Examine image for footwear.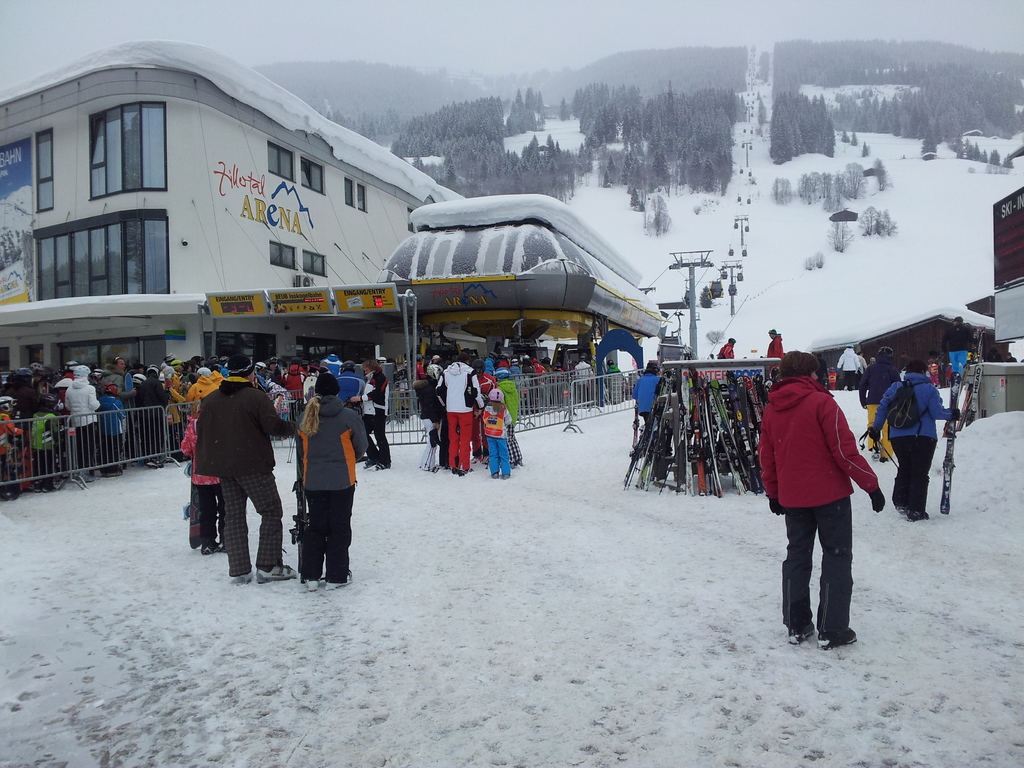
Examination result: {"x1": 227, "y1": 576, "x2": 258, "y2": 586}.
